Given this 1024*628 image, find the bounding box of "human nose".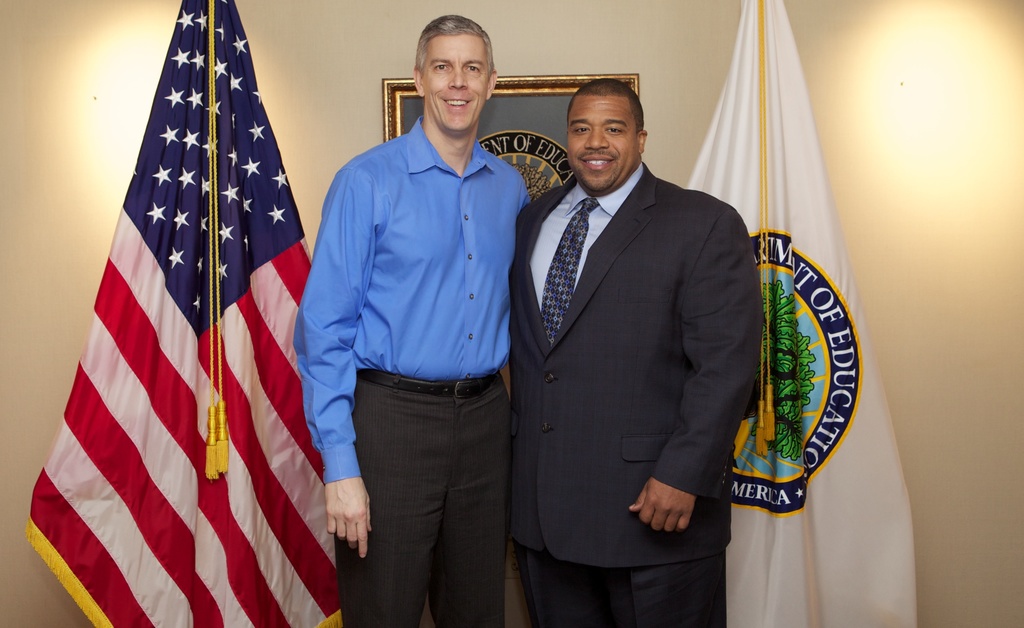
x1=582, y1=127, x2=609, y2=148.
